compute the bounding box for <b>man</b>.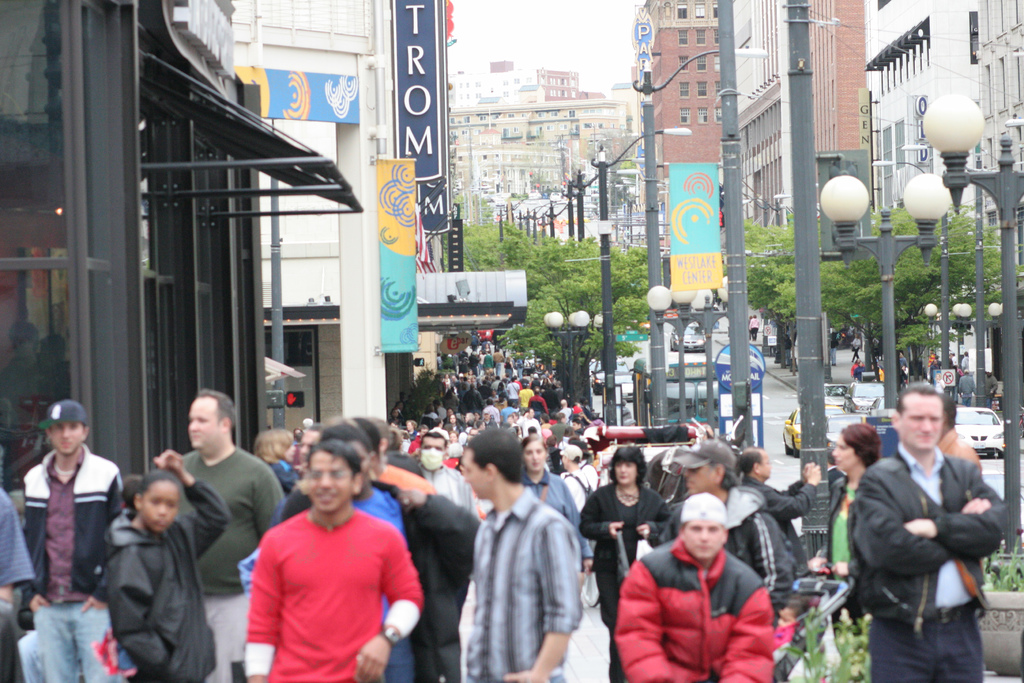
x1=610 y1=488 x2=776 y2=682.
